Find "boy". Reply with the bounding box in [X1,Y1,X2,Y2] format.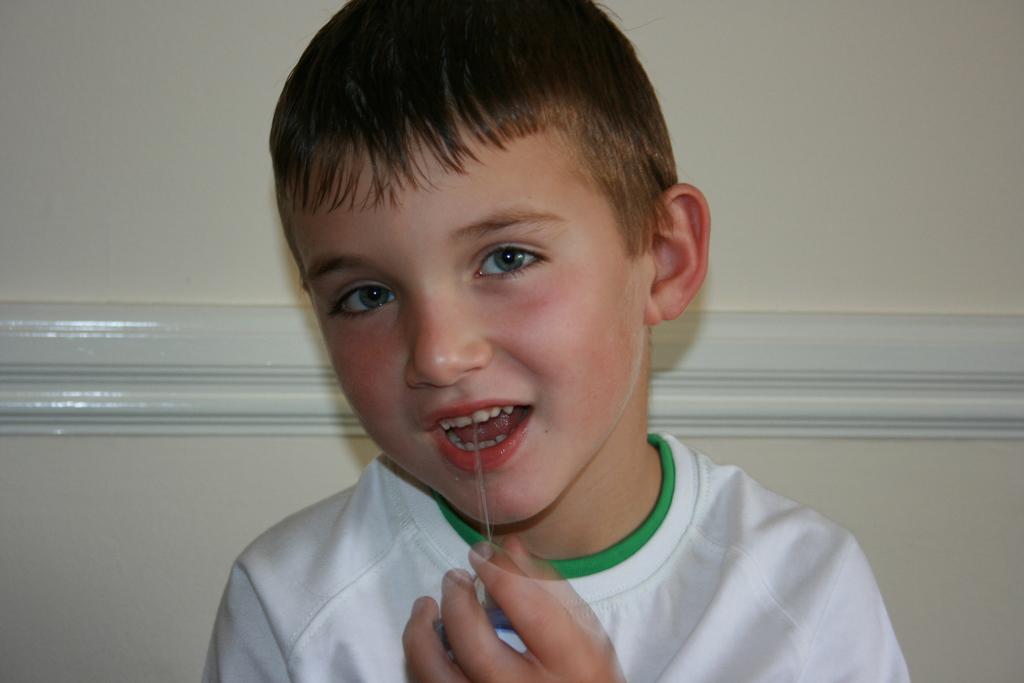
[223,5,865,677].
